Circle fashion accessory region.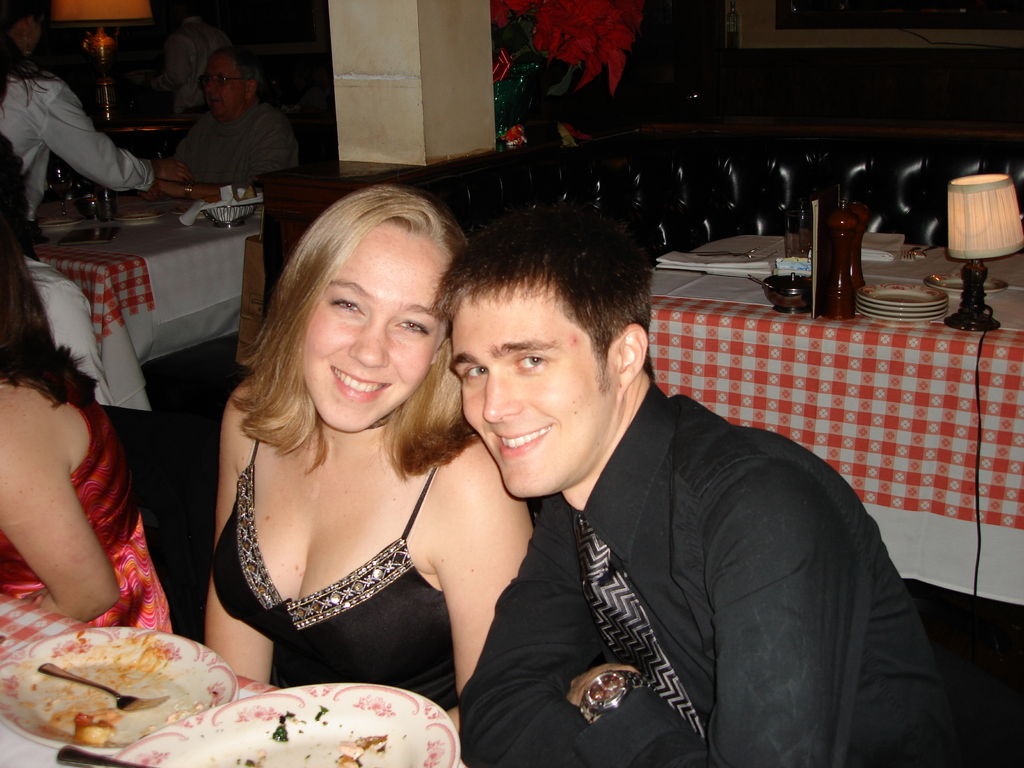
Region: select_region(24, 33, 34, 59).
